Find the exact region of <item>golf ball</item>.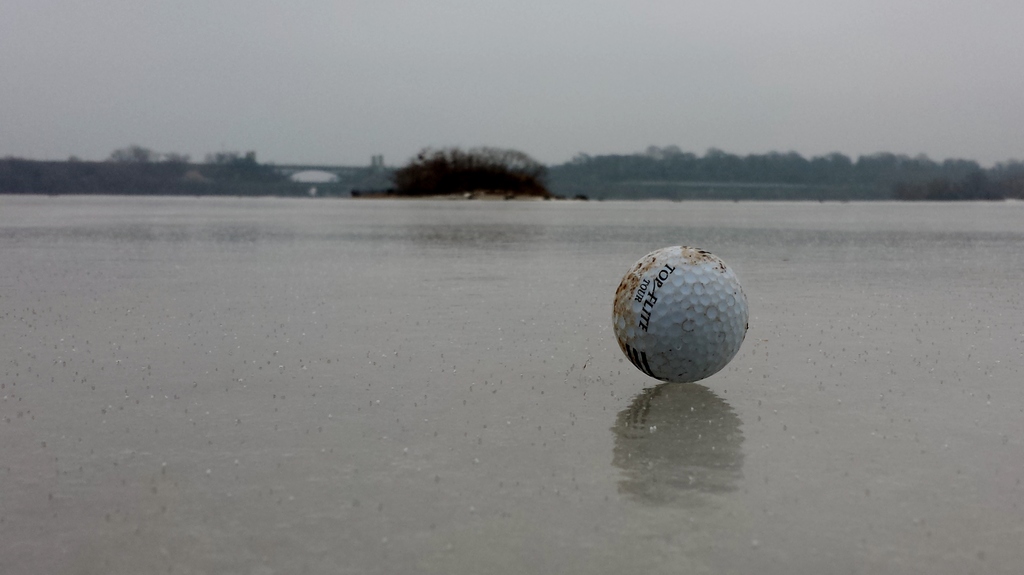
Exact region: crop(607, 236, 756, 384).
